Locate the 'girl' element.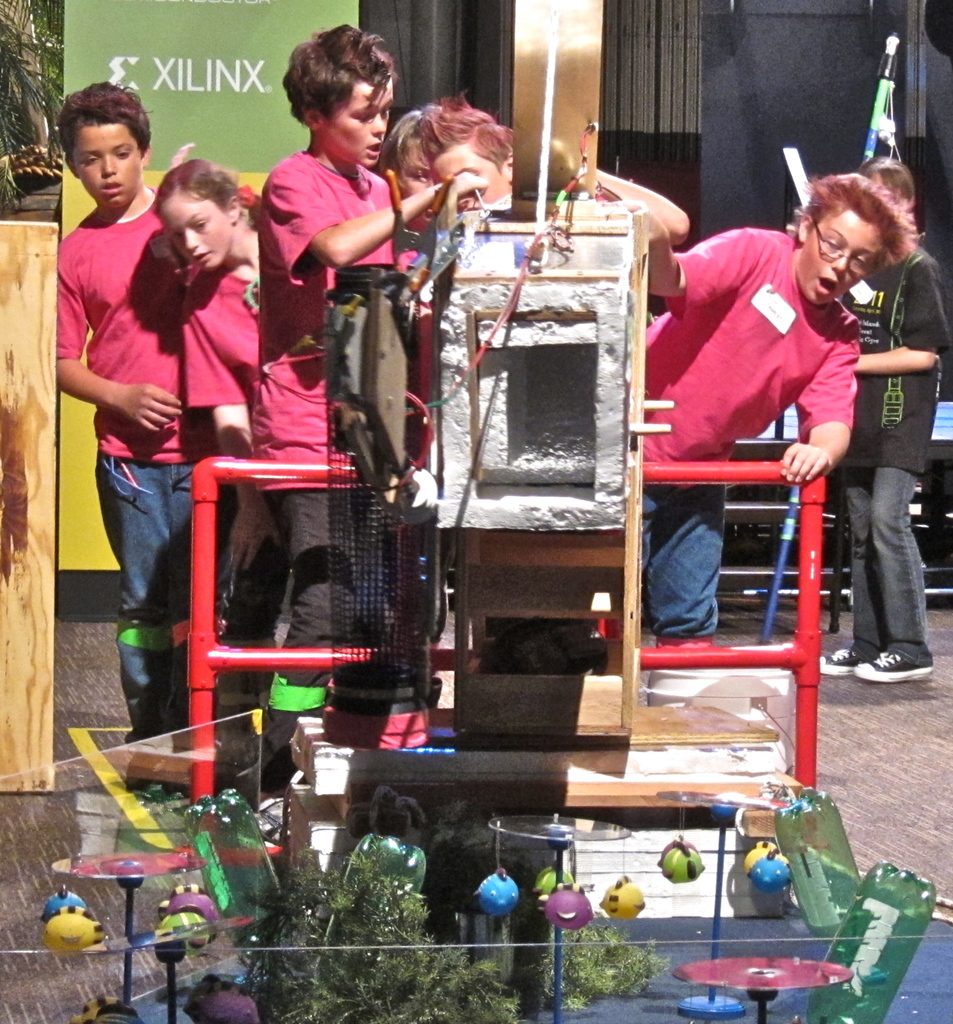
Element bbox: 154,175,295,711.
